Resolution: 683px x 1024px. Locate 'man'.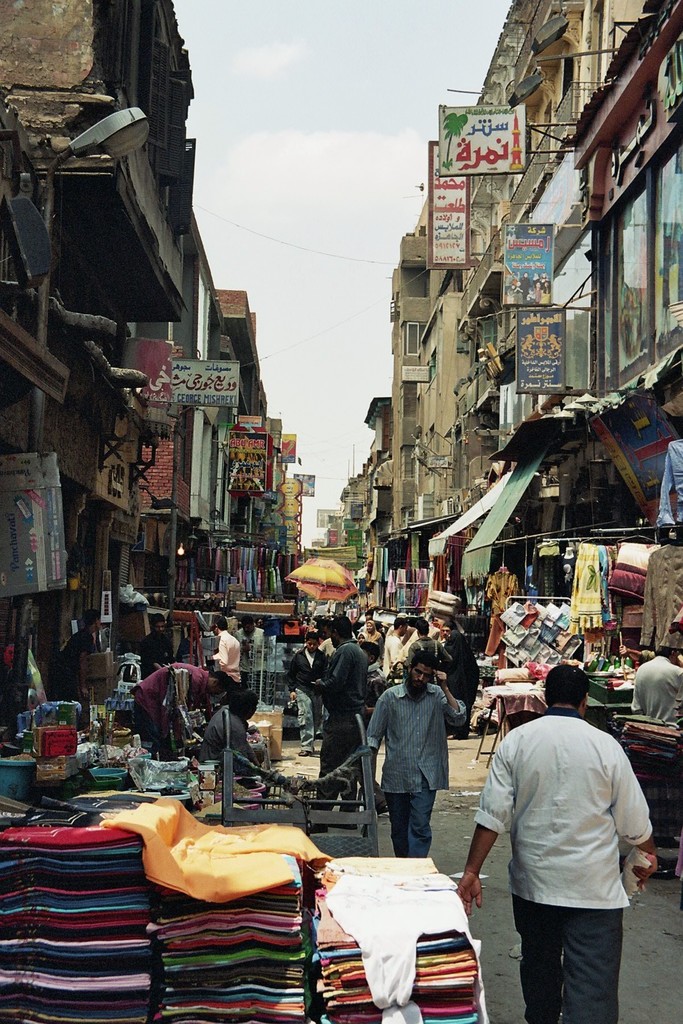
crop(206, 614, 245, 691).
